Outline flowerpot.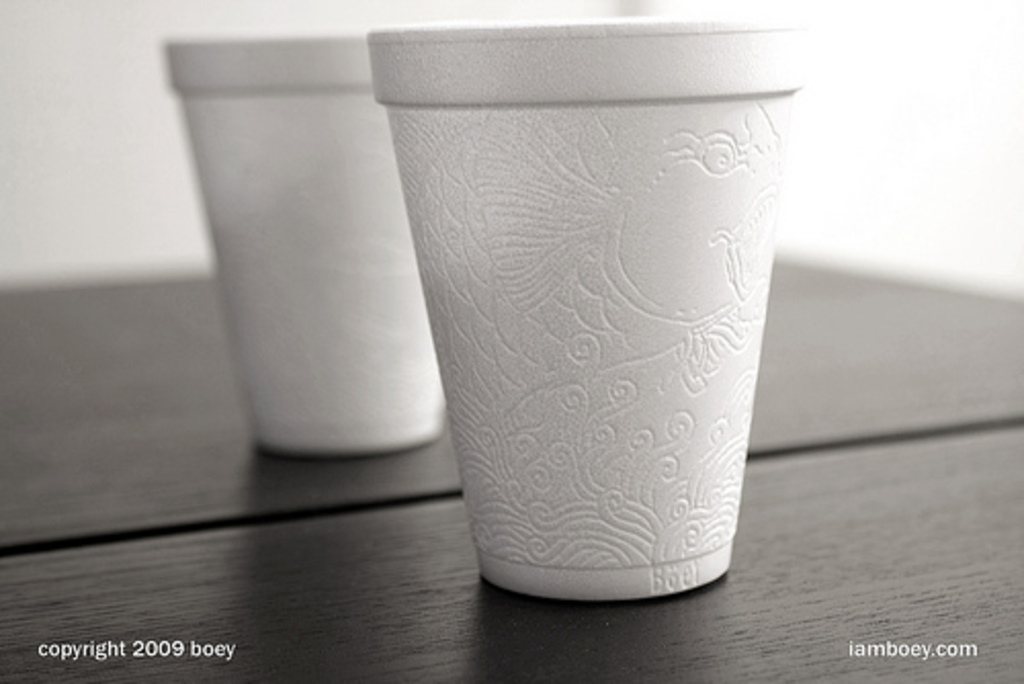
Outline: BBox(166, 33, 449, 455).
